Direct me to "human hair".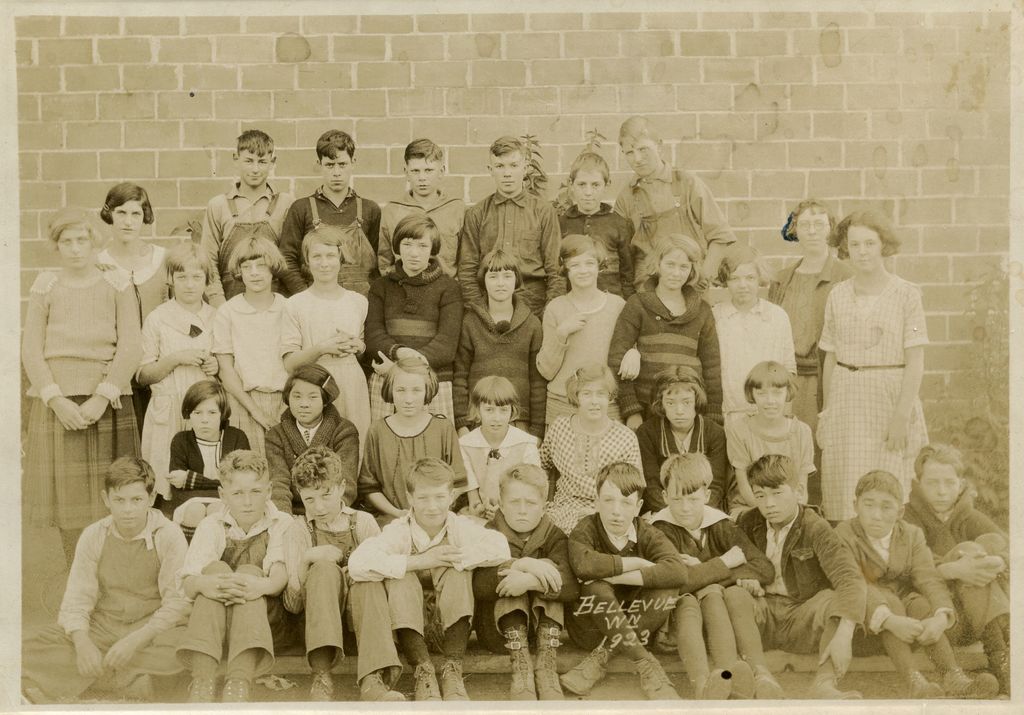
Direction: pyautogui.locateOnScreen(165, 241, 215, 286).
